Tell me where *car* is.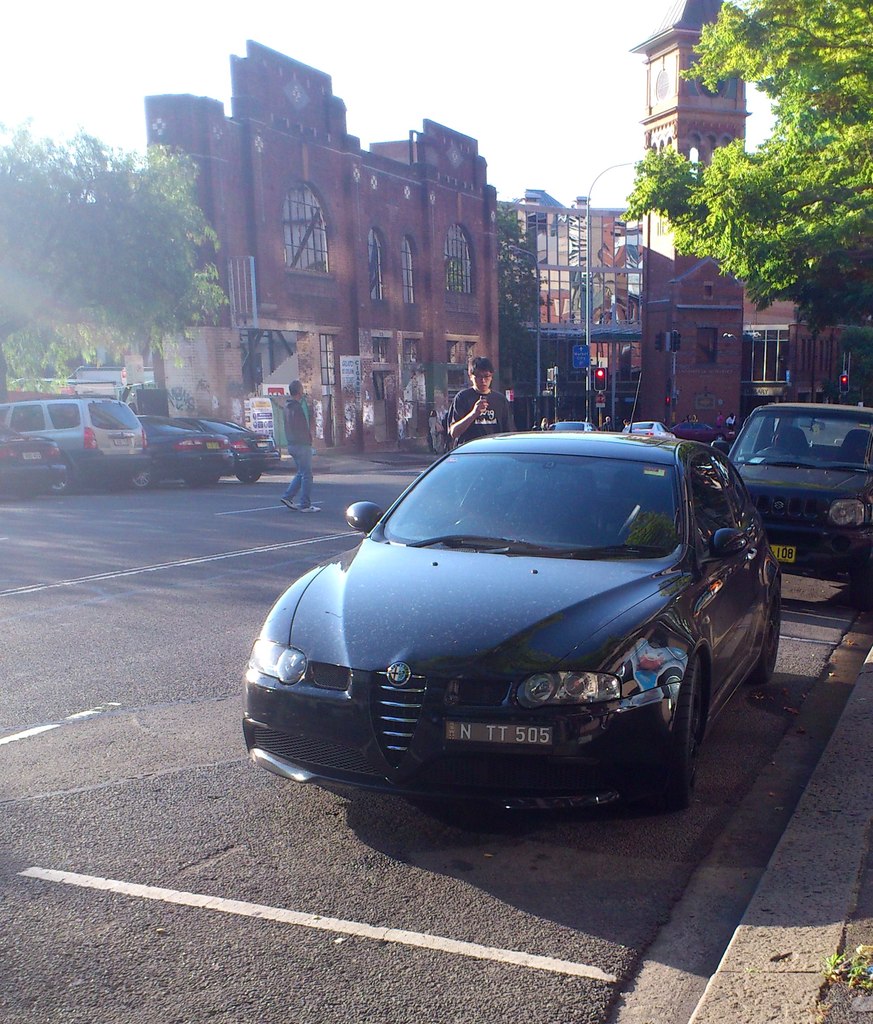
*car* is at (250,429,786,821).
